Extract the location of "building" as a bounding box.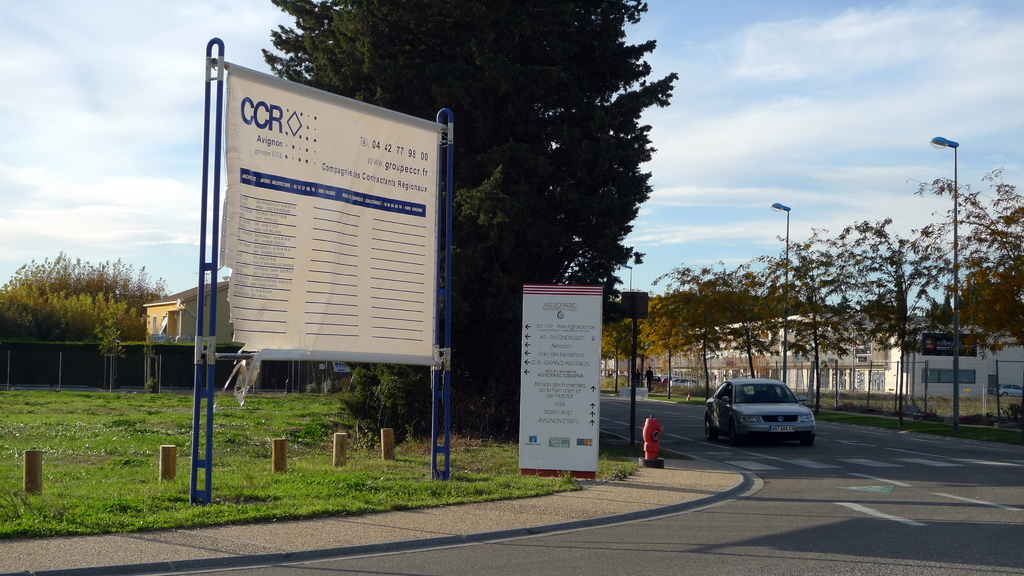
BBox(140, 279, 237, 344).
